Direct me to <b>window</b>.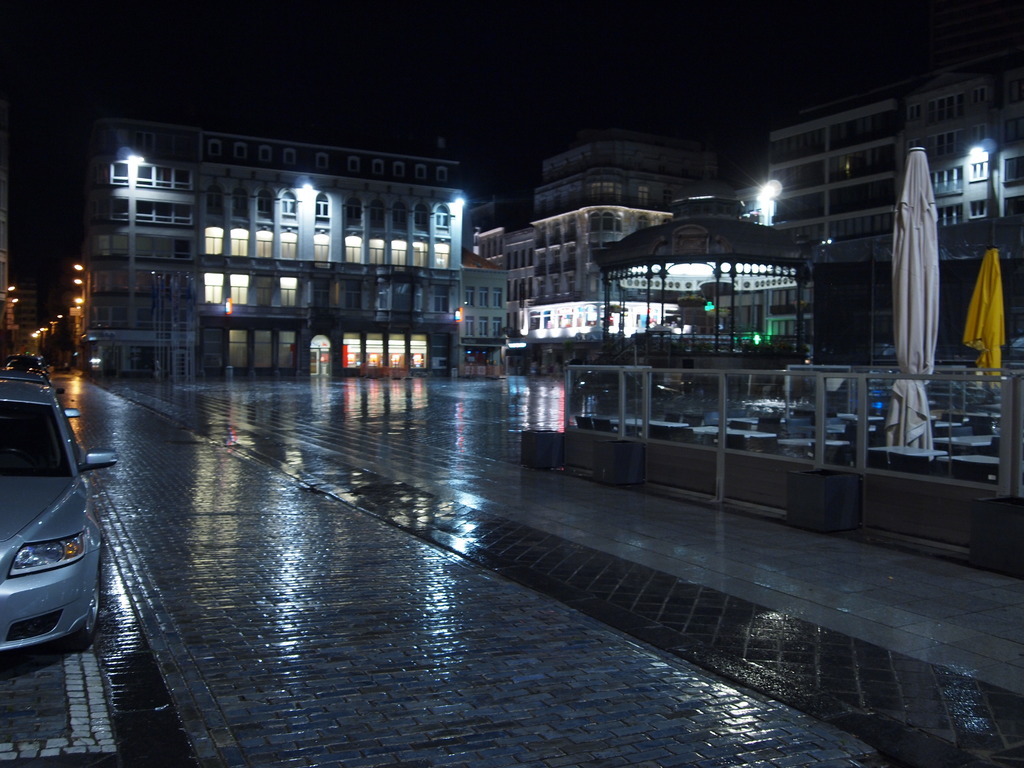
Direction: x1=230 y1=332 x2=246 y2=367.
